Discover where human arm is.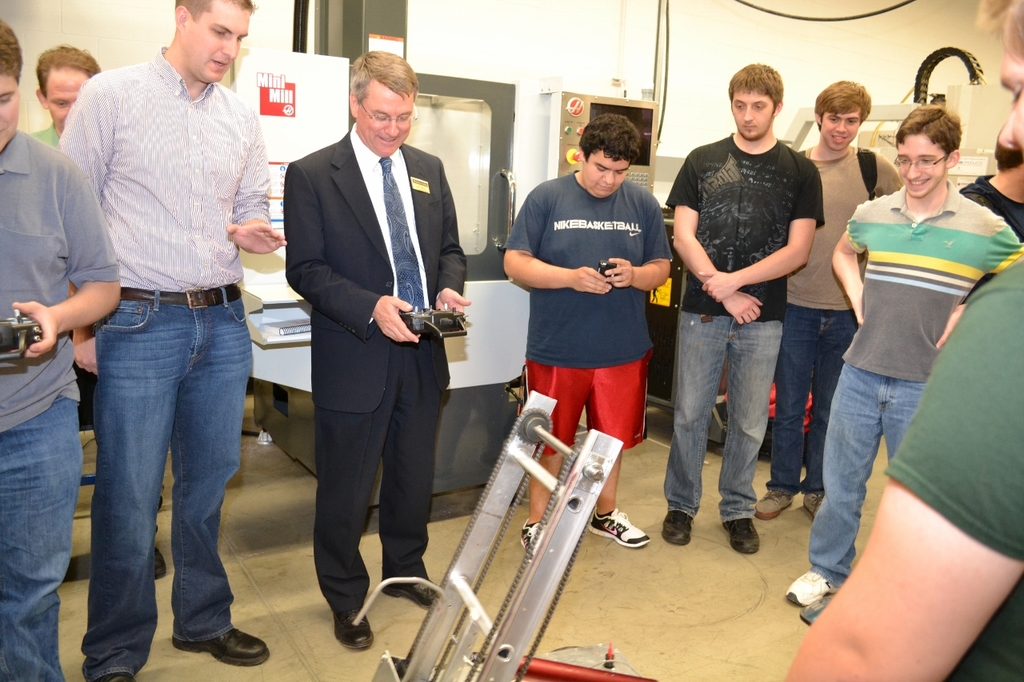
Discovered at 832:202:870:325.
